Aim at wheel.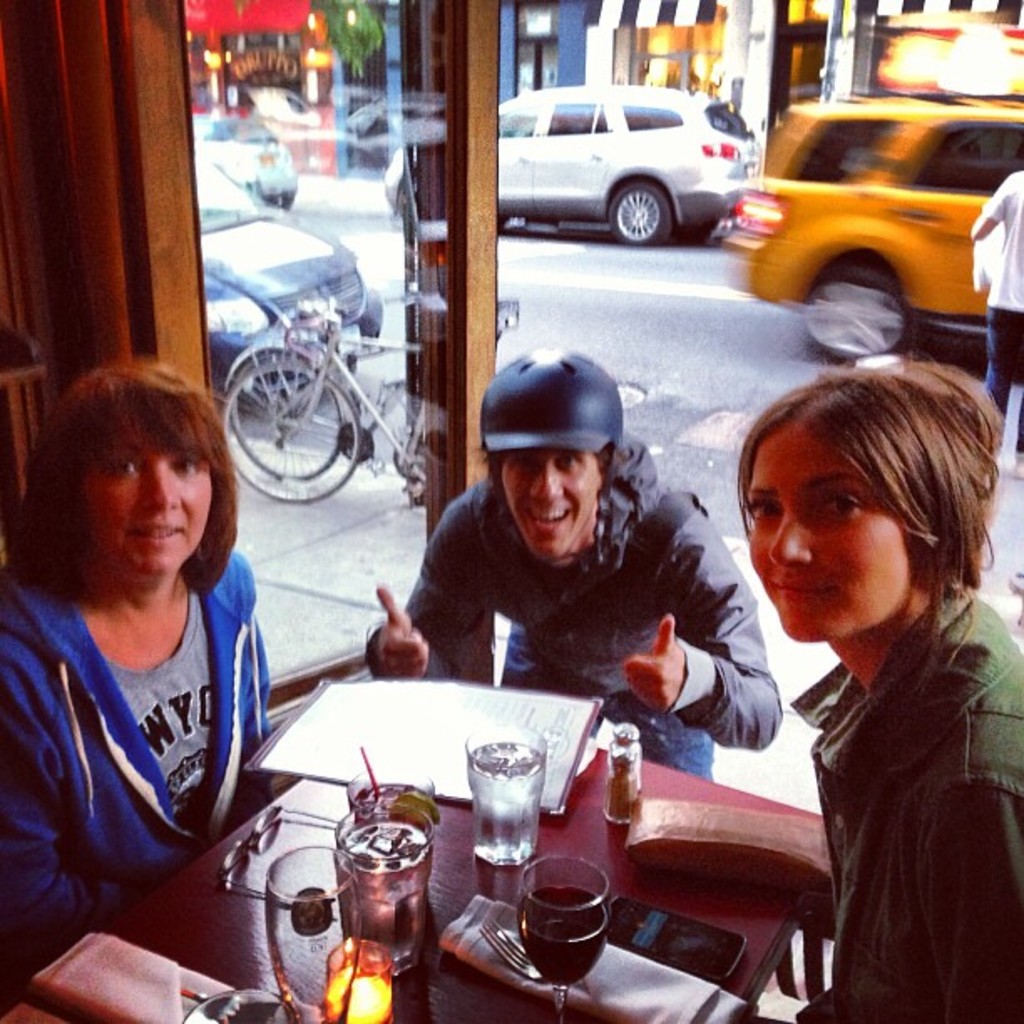
Aimed at locate(813, 271, 907, 353).
